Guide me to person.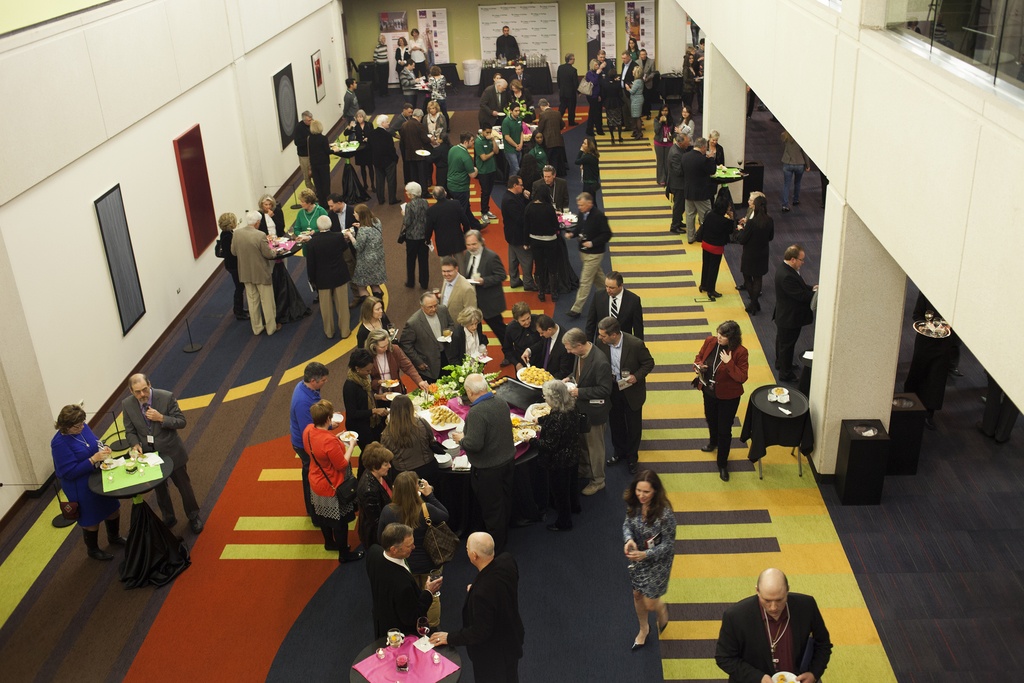
Guidance: box(428, 183, 469, 277).
